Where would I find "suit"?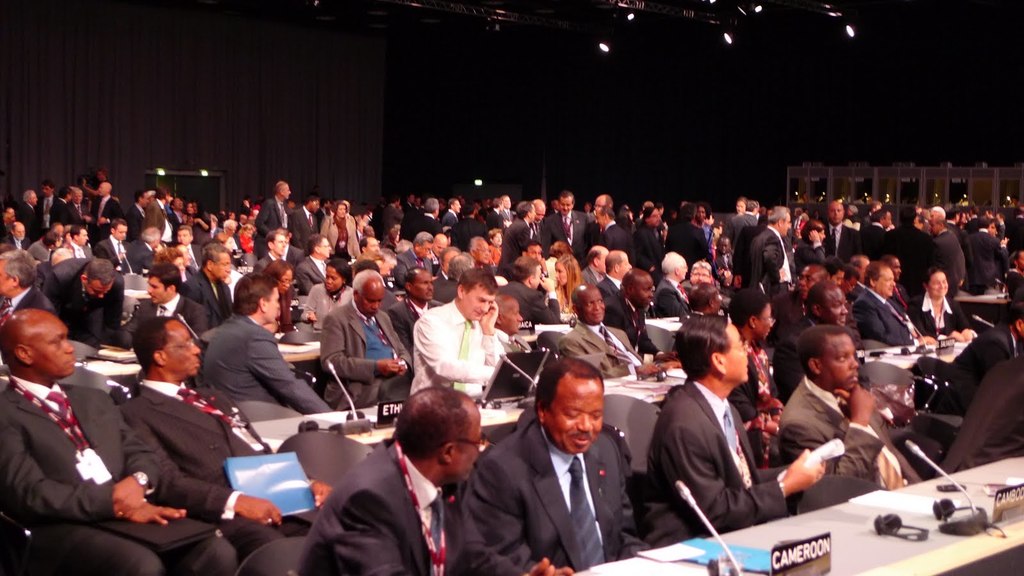
At box=[0, 238, 34, 250].
